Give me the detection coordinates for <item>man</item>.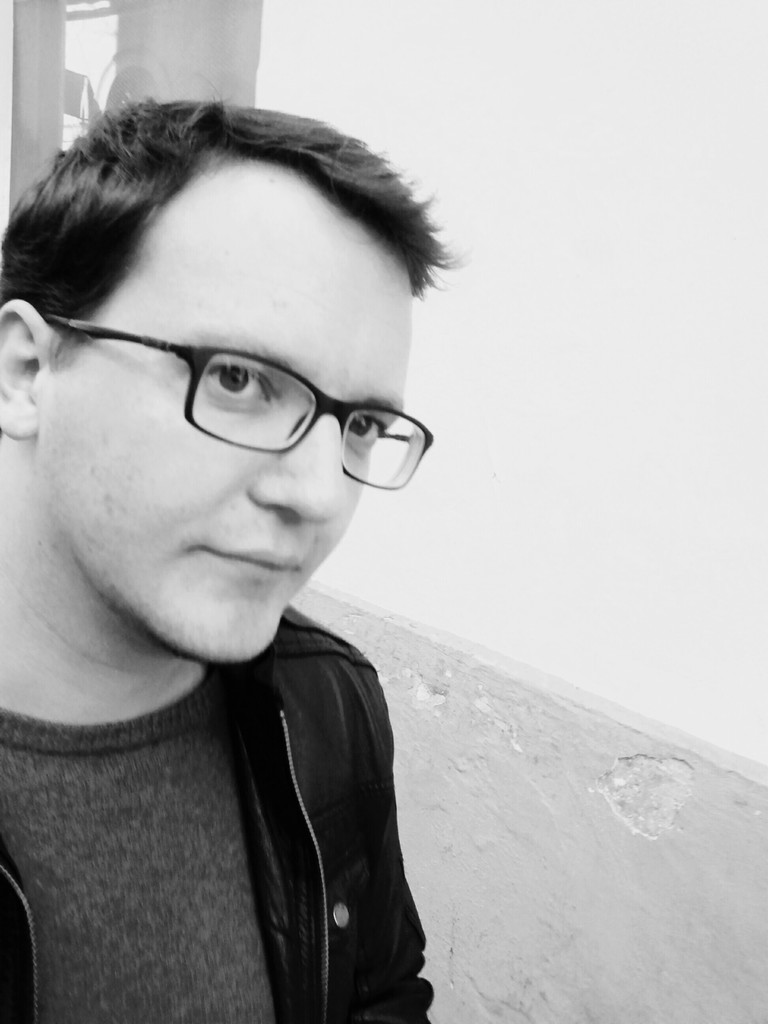
(0,87,463,1023).
